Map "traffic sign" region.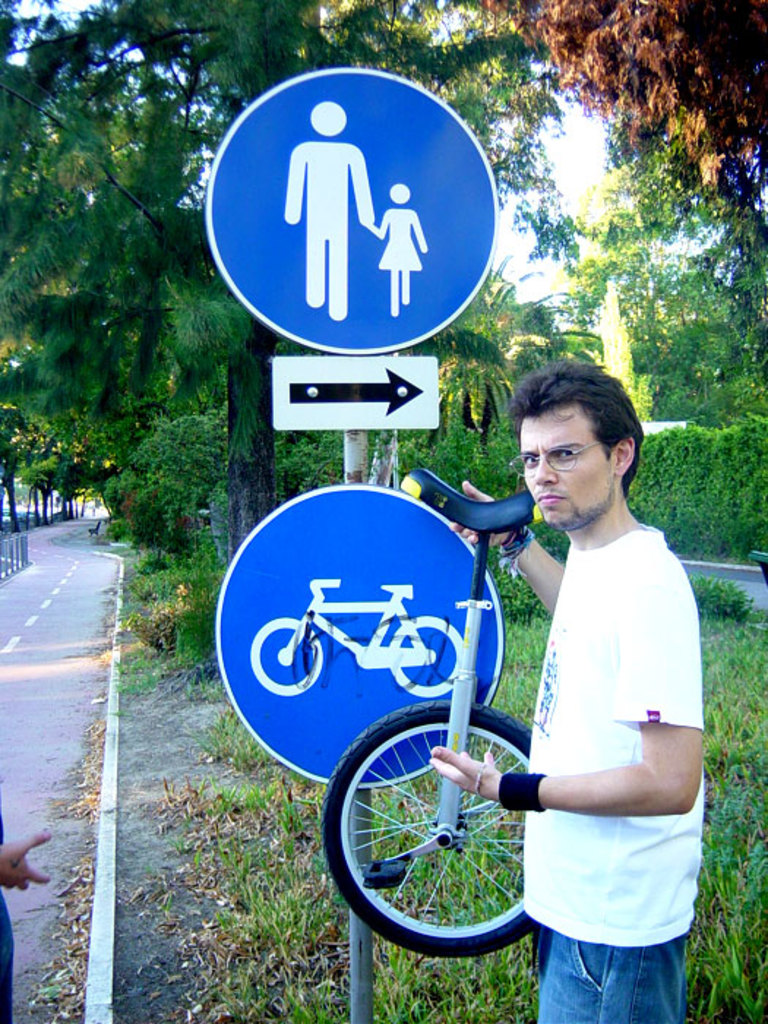
Mapped to <bbox>269, 358, 439, 429</bbox>.
